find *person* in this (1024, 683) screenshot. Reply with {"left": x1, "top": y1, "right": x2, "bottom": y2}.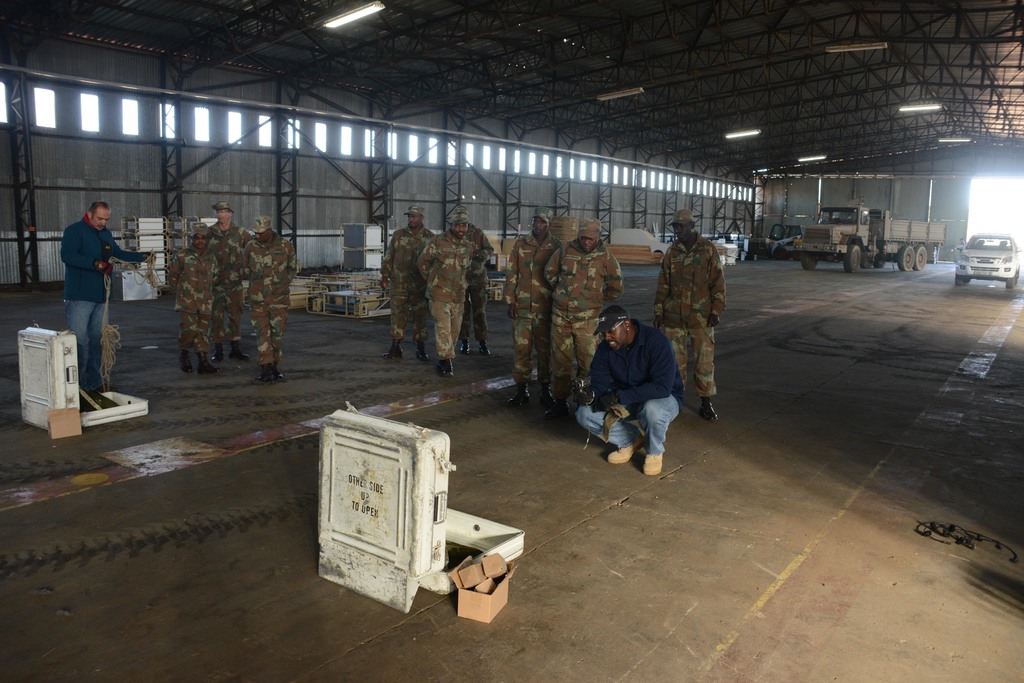
{"left": 237, "top": 215, "right": 294, "bottom": 384}.
